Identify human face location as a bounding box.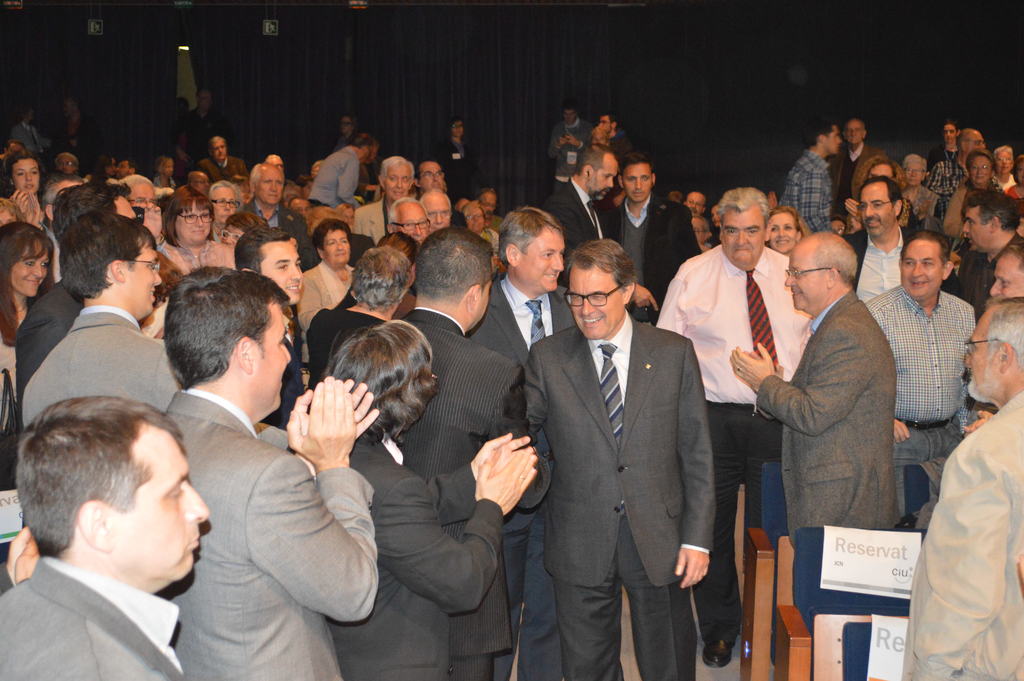
x1=961 y1=208 x2=1020 y2=292.
